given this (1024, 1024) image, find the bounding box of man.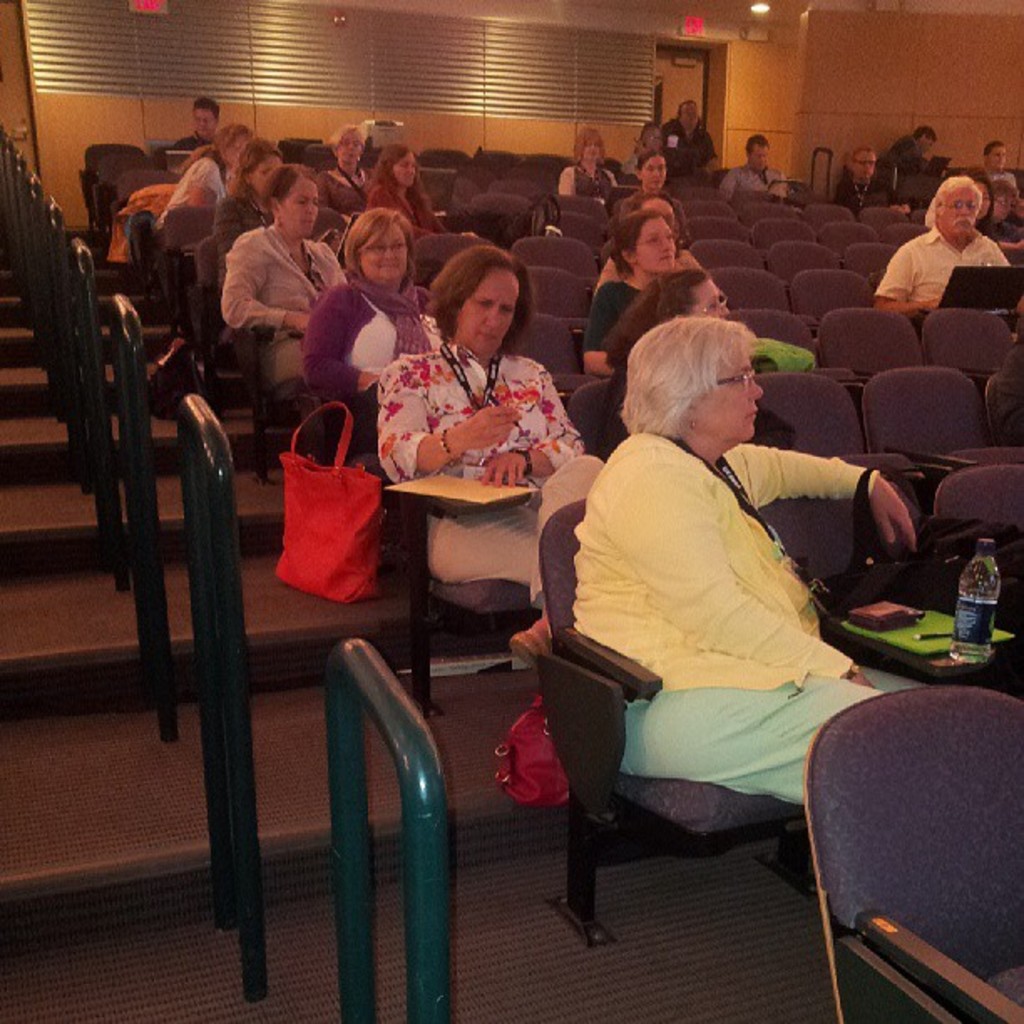
721 134 788 196.
